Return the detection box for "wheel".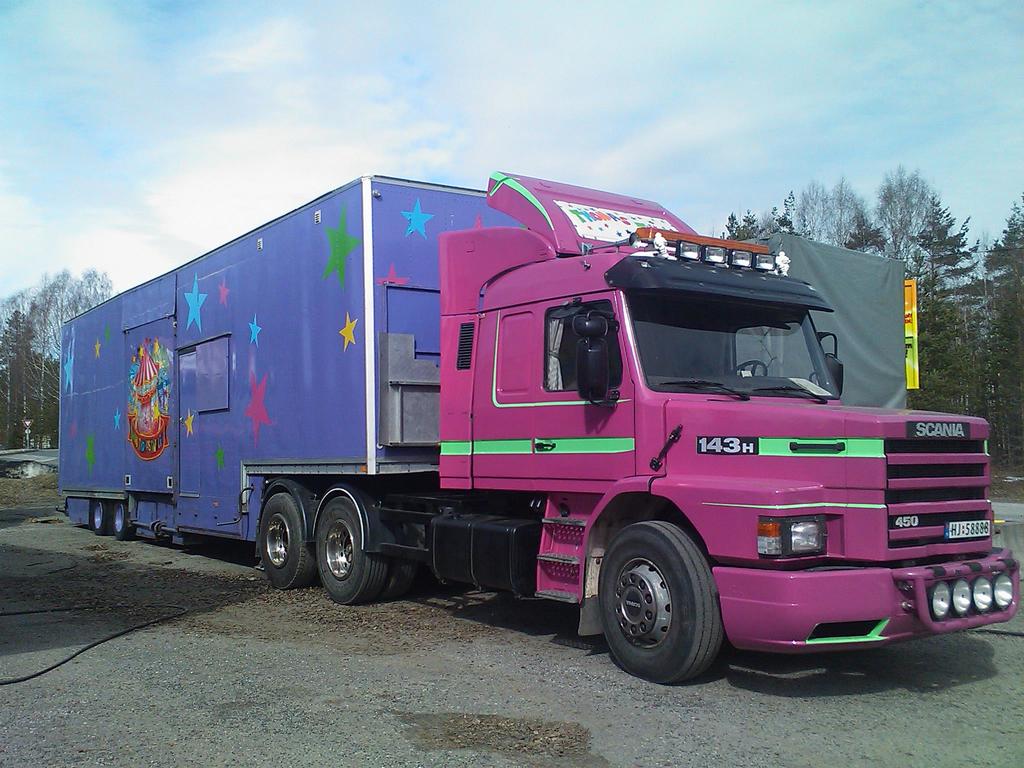
region(595, 527, 730, 677).
